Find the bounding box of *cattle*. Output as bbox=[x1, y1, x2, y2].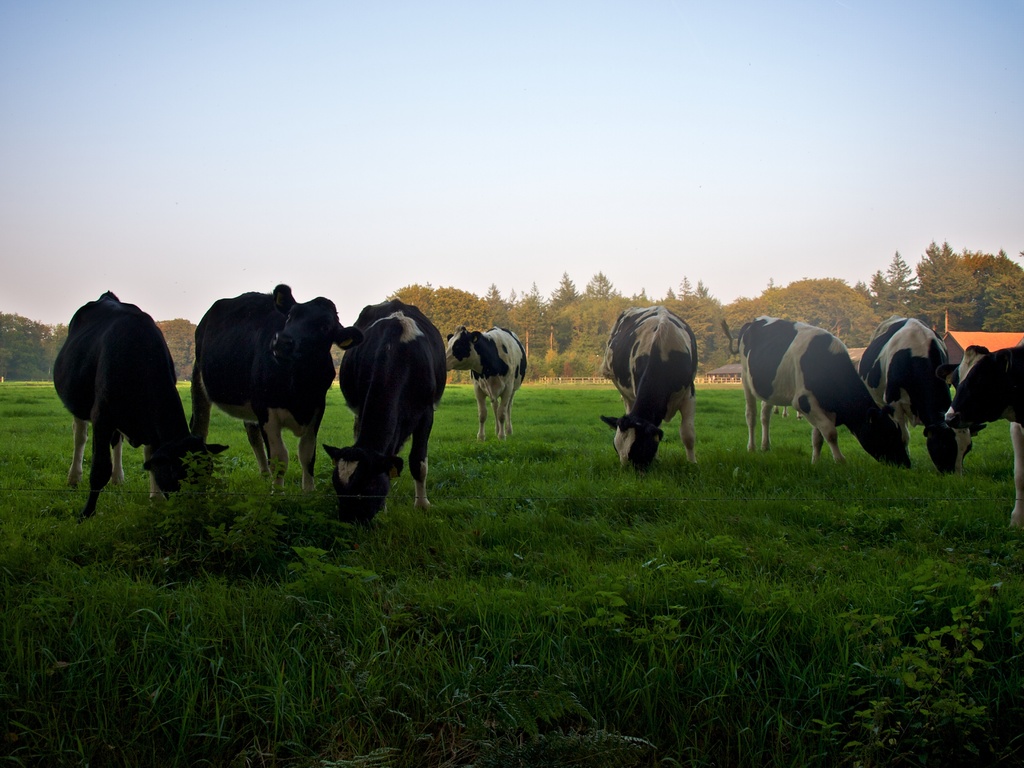
bbox=[442, 328, 528, 440].
